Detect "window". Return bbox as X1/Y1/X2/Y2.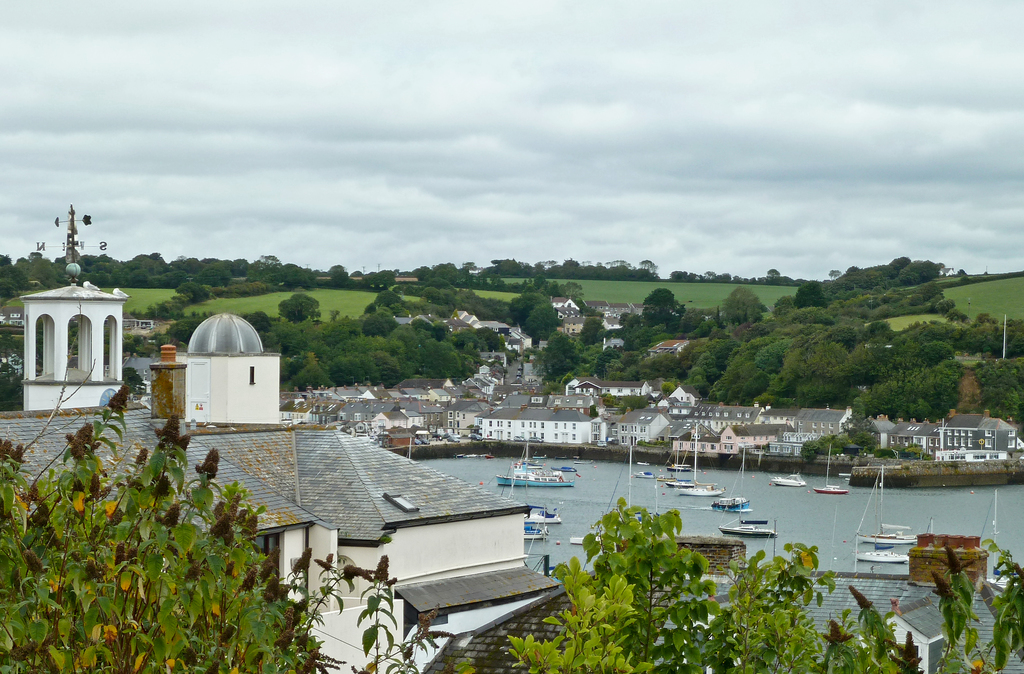
600/306/602/310.
